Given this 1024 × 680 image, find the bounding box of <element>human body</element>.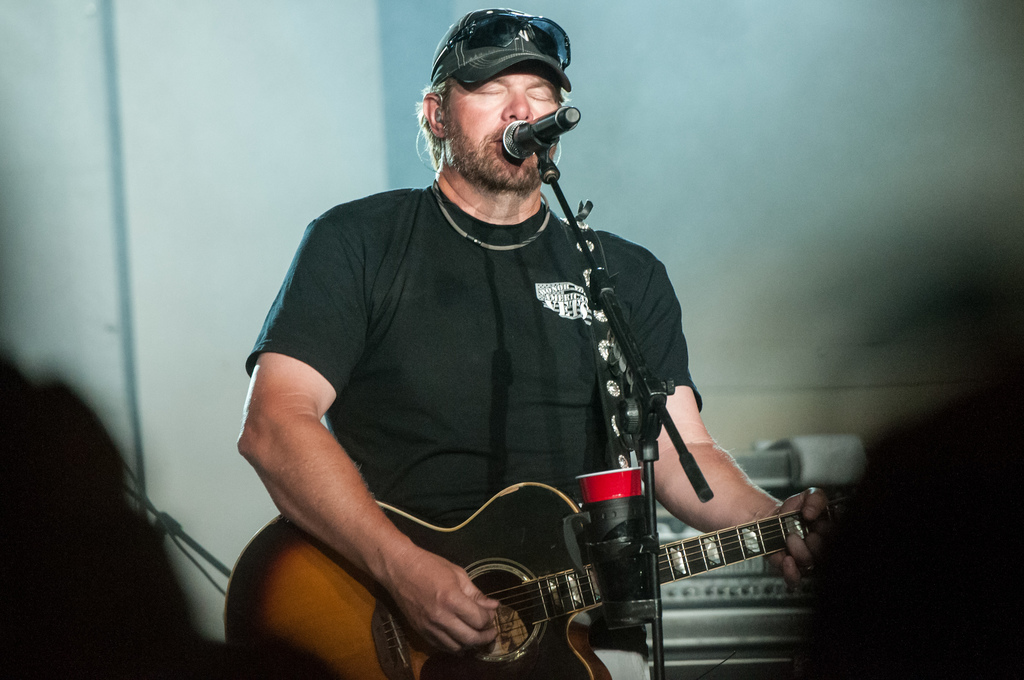
(264,76,803,679).
